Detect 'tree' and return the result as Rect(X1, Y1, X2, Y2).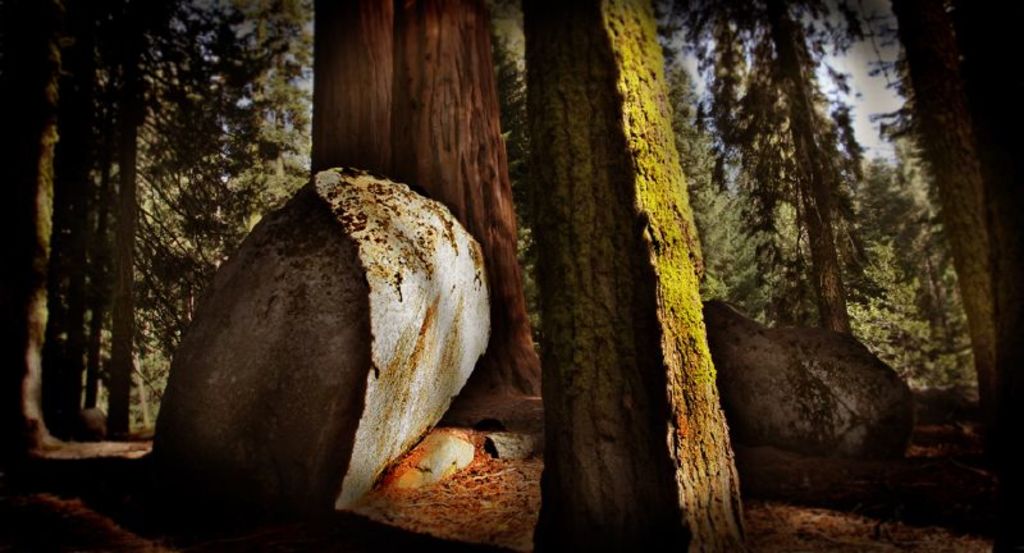
Rect(516, 0, 745, 552).
